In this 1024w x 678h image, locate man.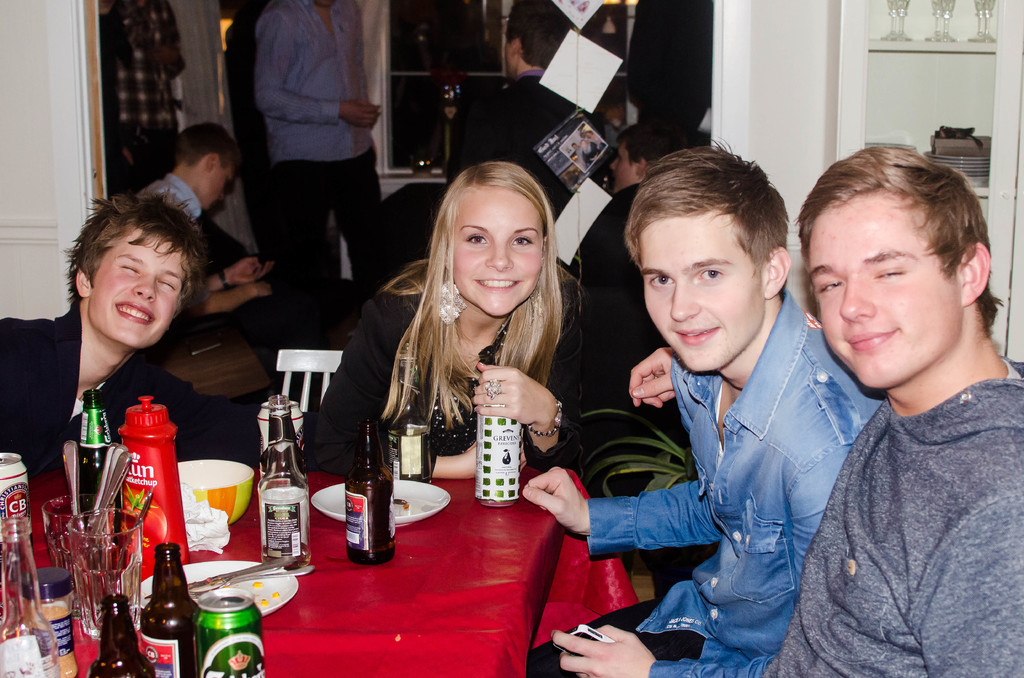
Bounding box: Rect(127, 120, 275, 317).
